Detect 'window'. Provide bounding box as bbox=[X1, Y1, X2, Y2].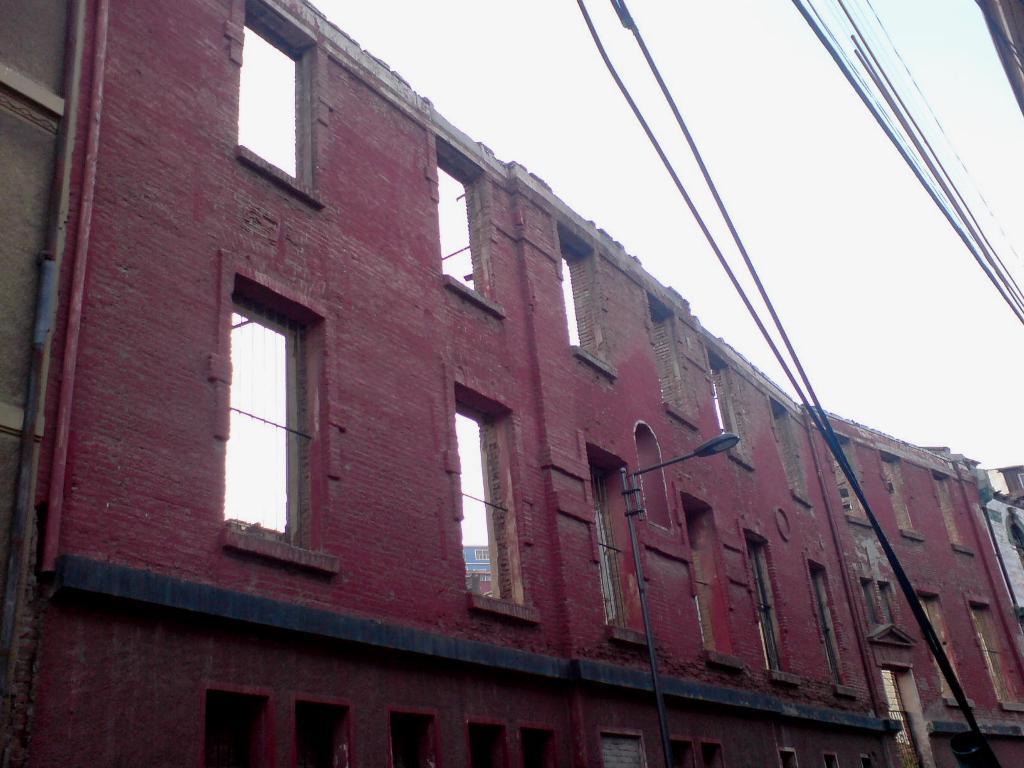
bbox=[298, 696, 360, 767].
